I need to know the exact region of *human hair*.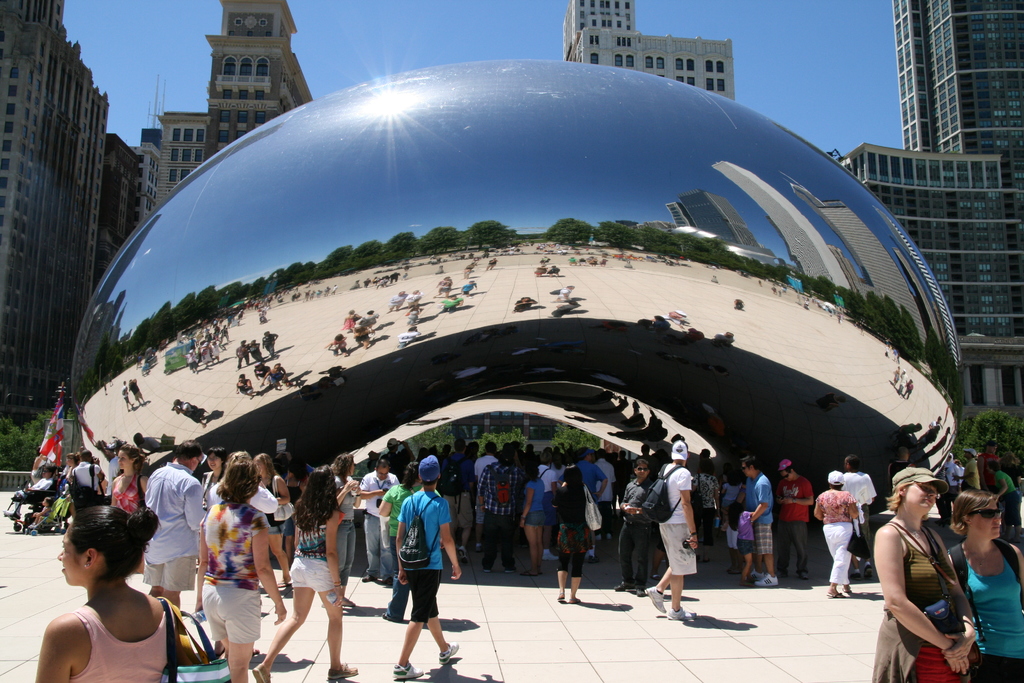
Region: (left=399, top=460, right=419, bottom=488).
